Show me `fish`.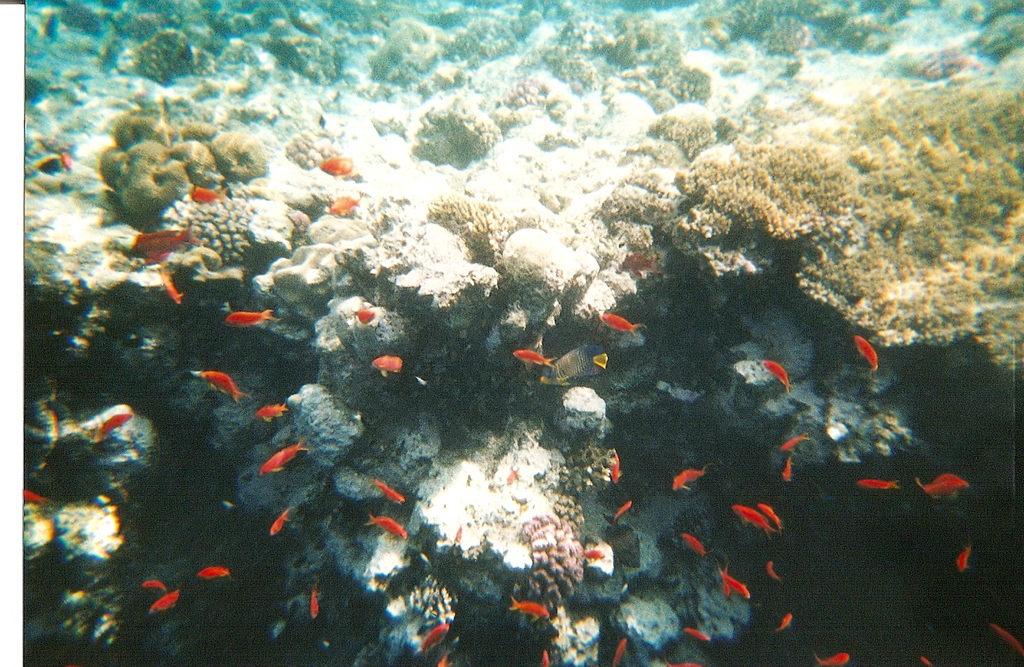
`fish` is here: x1=855, y1=477, x2=898, y2=496.
